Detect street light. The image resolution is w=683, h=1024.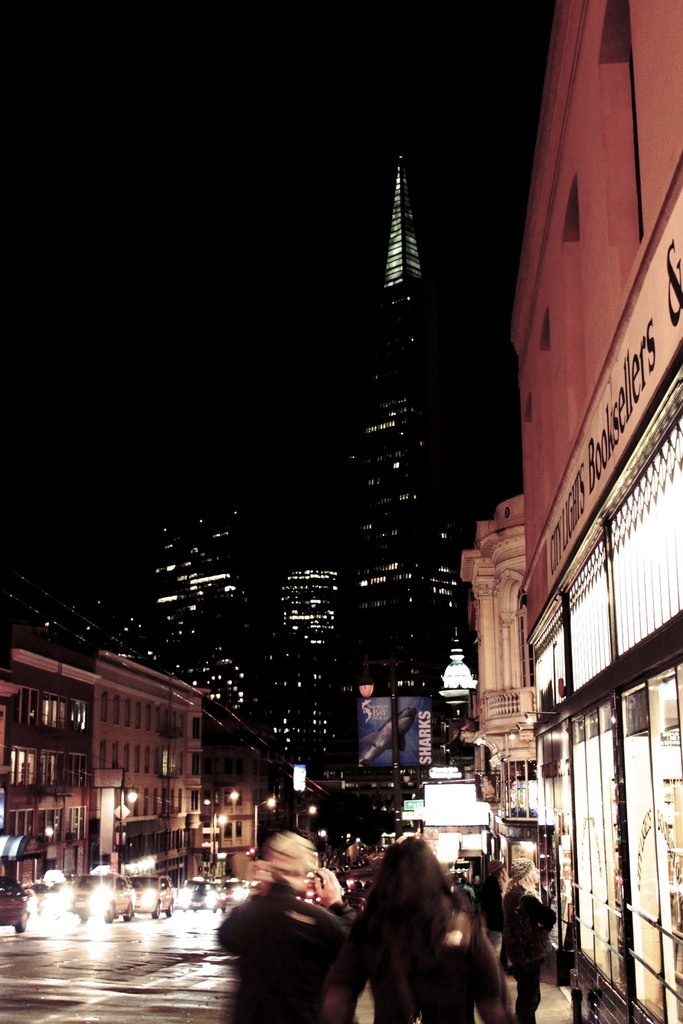
Rect(211, 810, 233, 872).
